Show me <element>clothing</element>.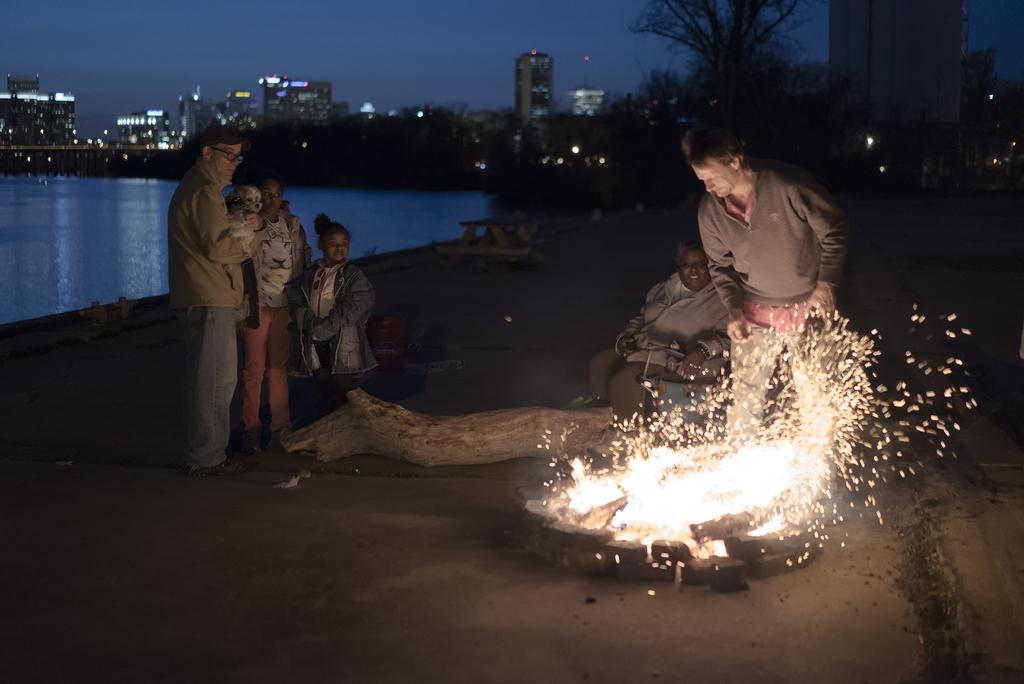
<element>clothing</element> is here: rect(591, 272, 725, 418).
